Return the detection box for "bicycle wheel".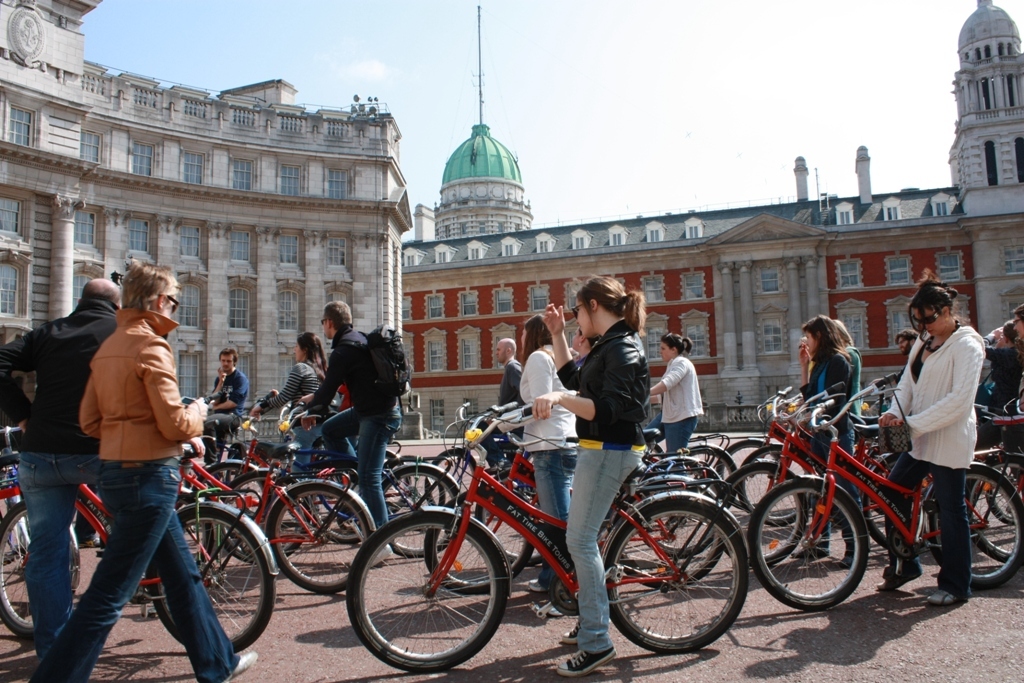
<bbox>147, 499, 277, 655</bbox>.
